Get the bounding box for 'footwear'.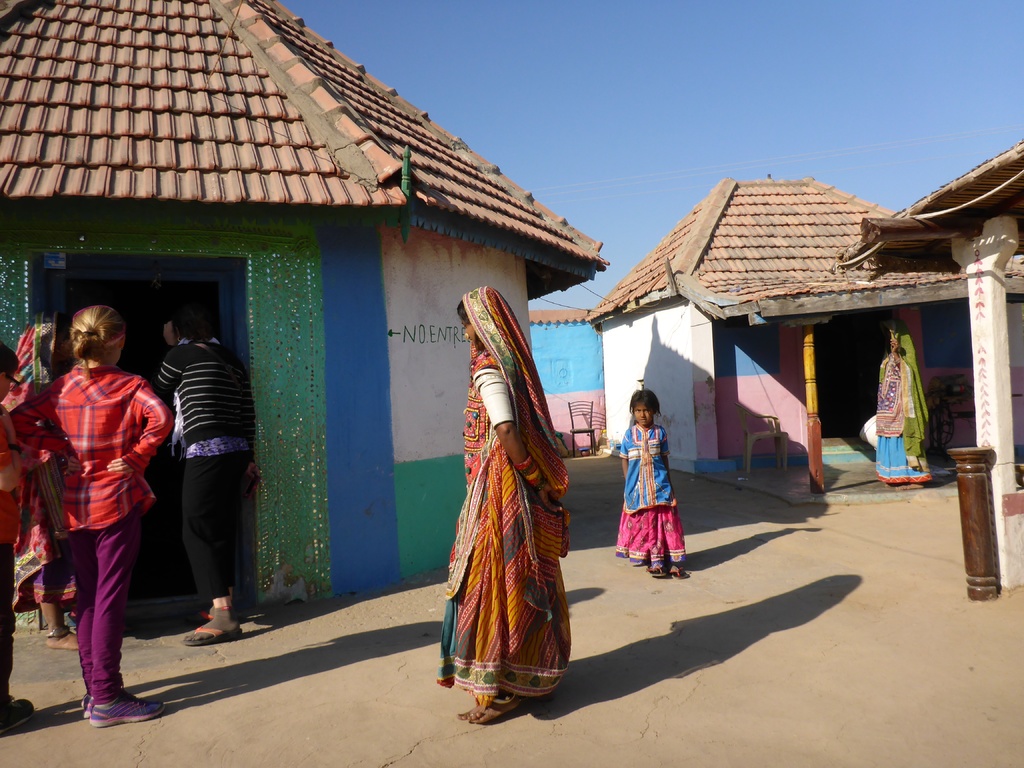
bbox(649, 563, 669, 581).
